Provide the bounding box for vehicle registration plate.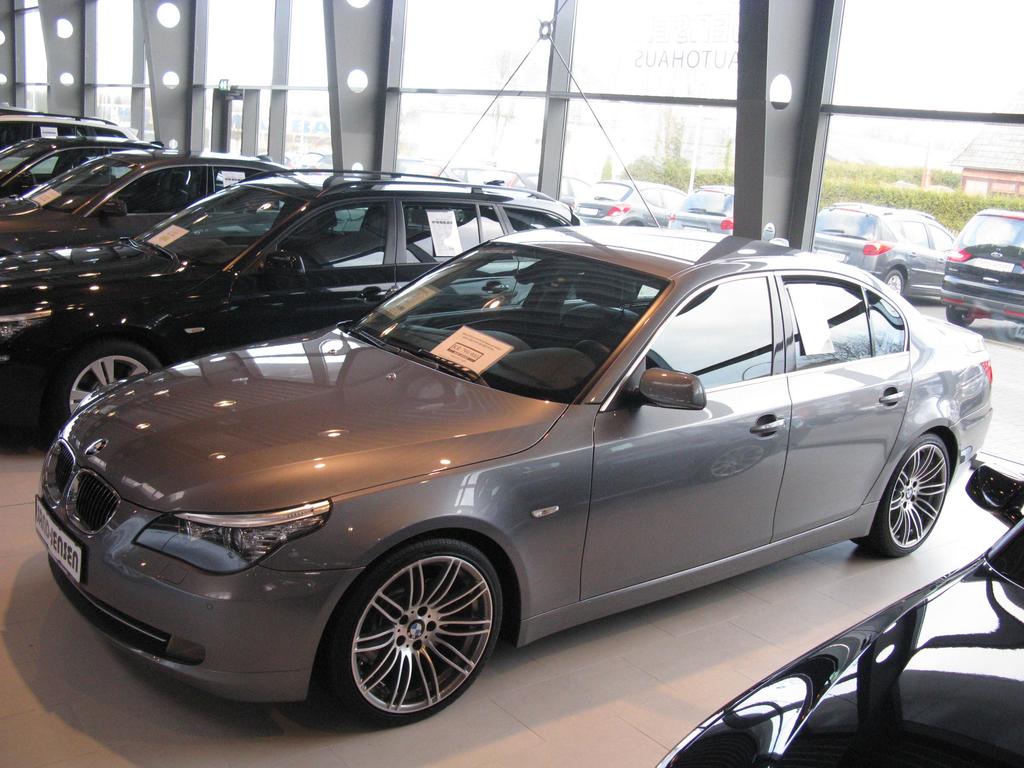
[815, 249, 845, 261].
